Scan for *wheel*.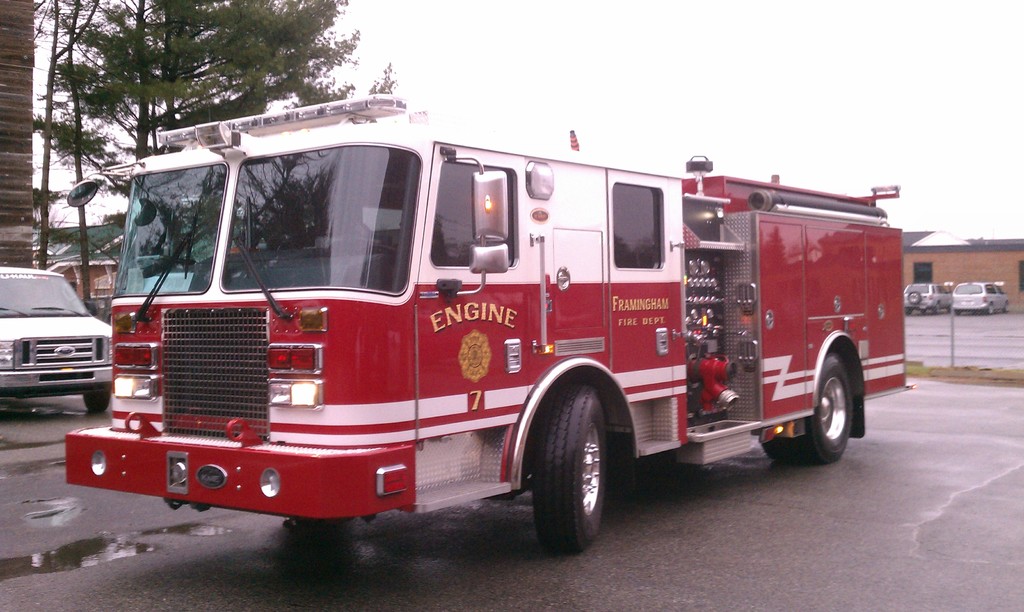
Scan result: 918, 308, 926, 315.
